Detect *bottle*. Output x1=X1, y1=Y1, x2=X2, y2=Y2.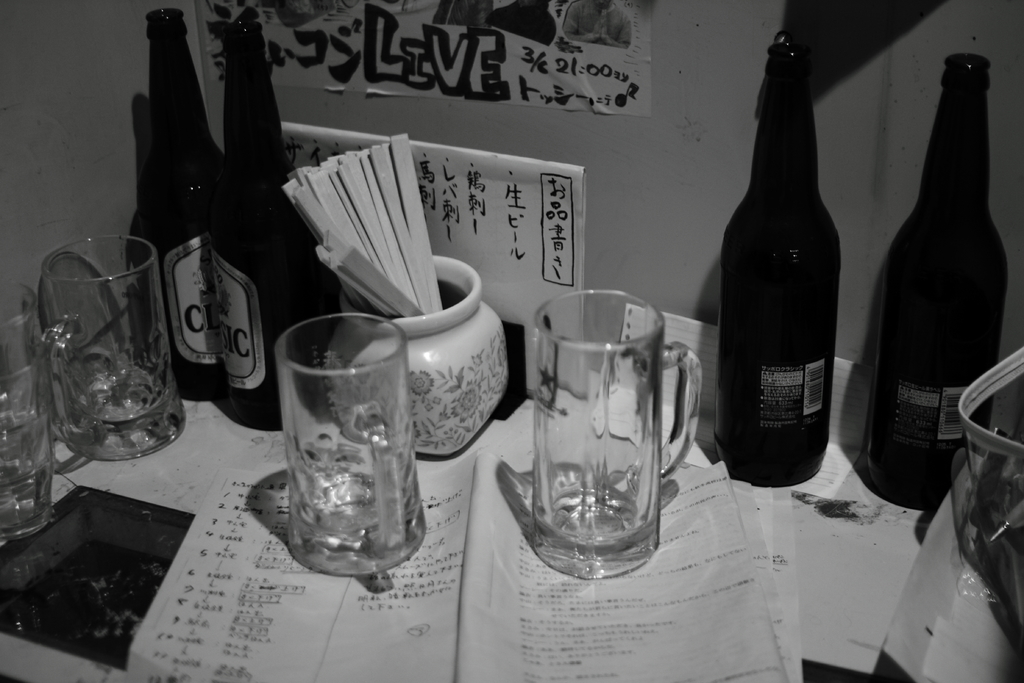
x1=718, y1=50, x2=856, y2=509.
